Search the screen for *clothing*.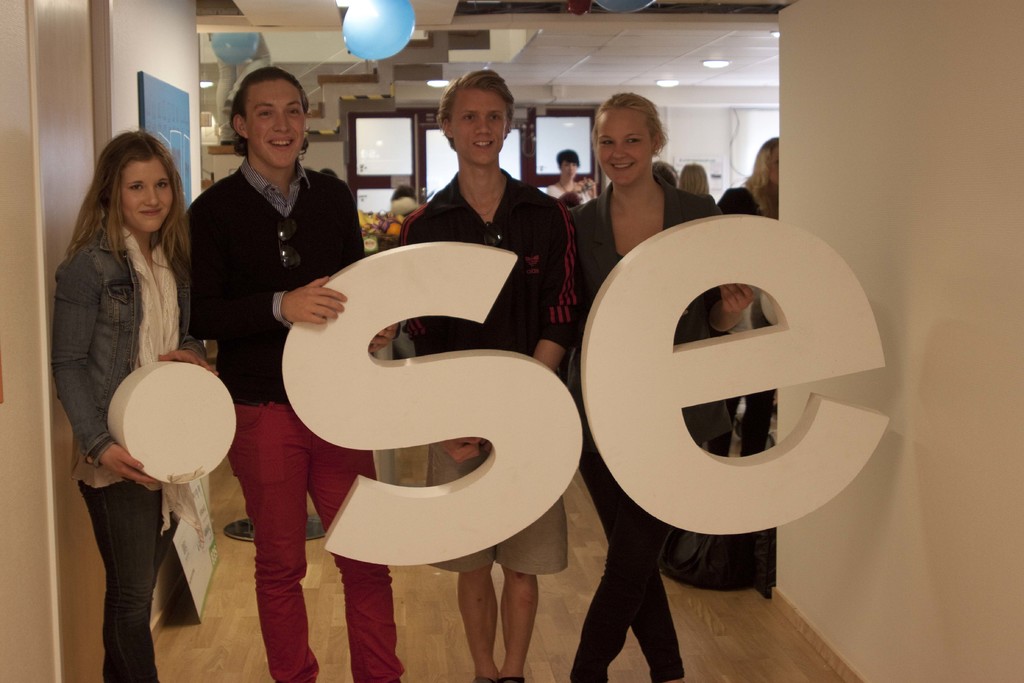
Found at (714, 179, 776, 457).
